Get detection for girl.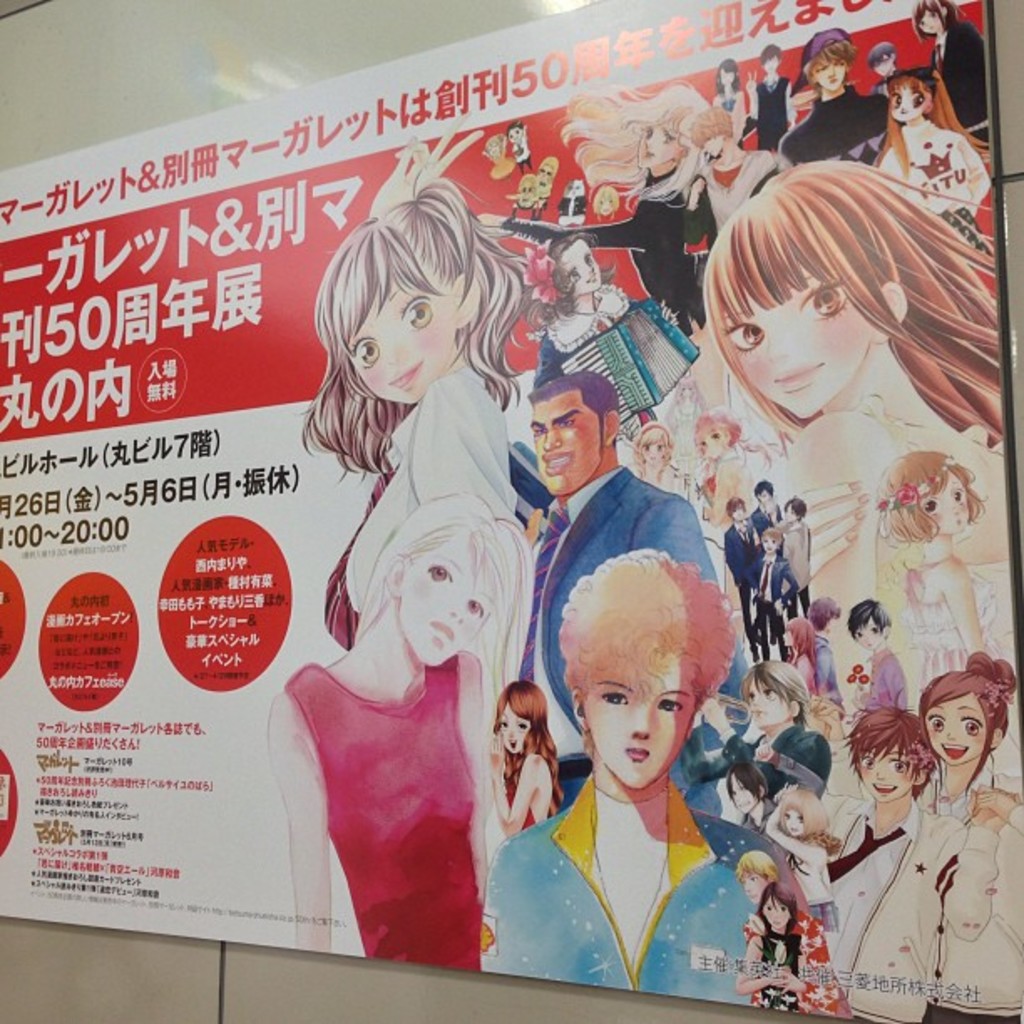
Detection: x1=724, y1=758, x2=773, y2=840.
